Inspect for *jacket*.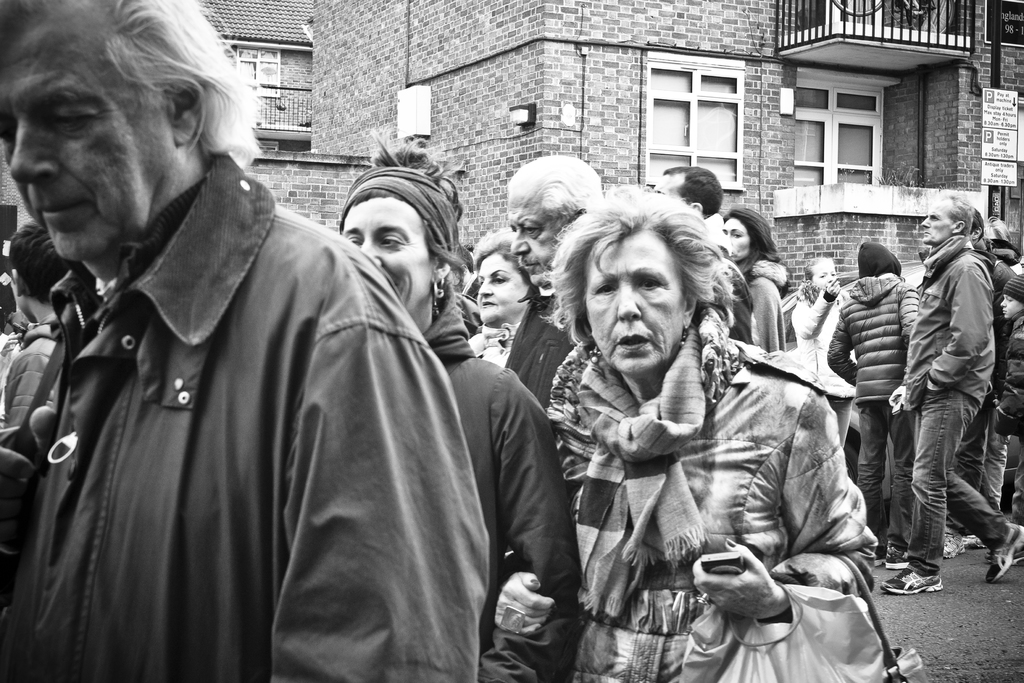
Inspection: bbox=[1, 318, 61, 429].
